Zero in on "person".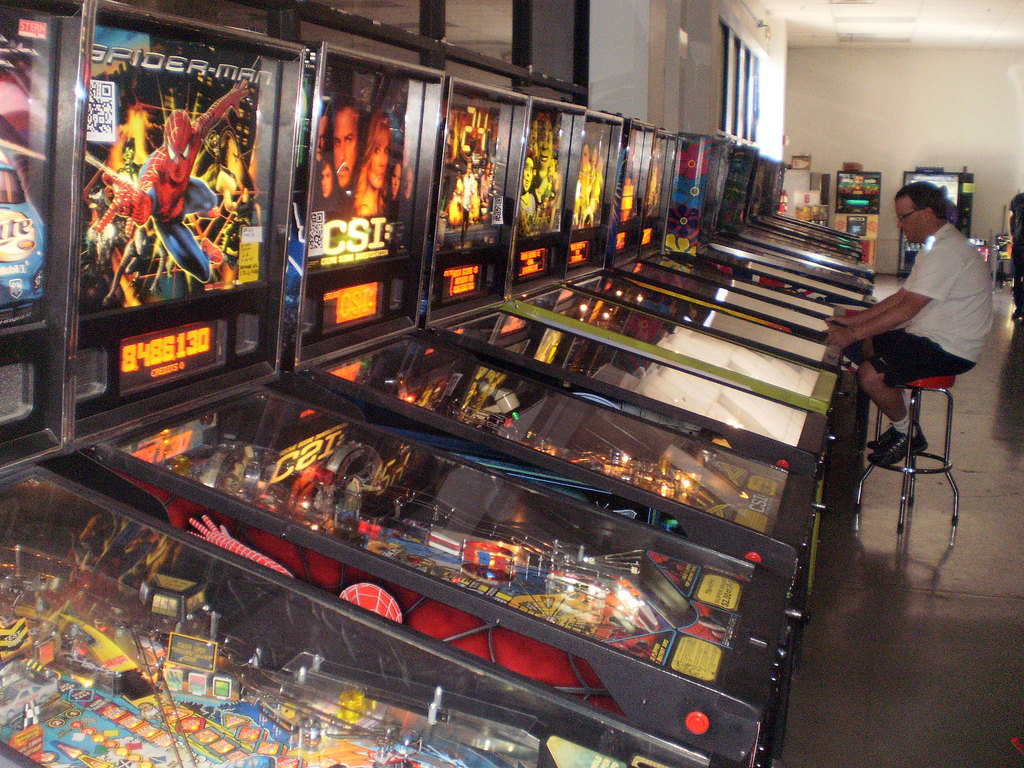
Zeroed in: x1=461 y1=162 x2=476 y2=232.
